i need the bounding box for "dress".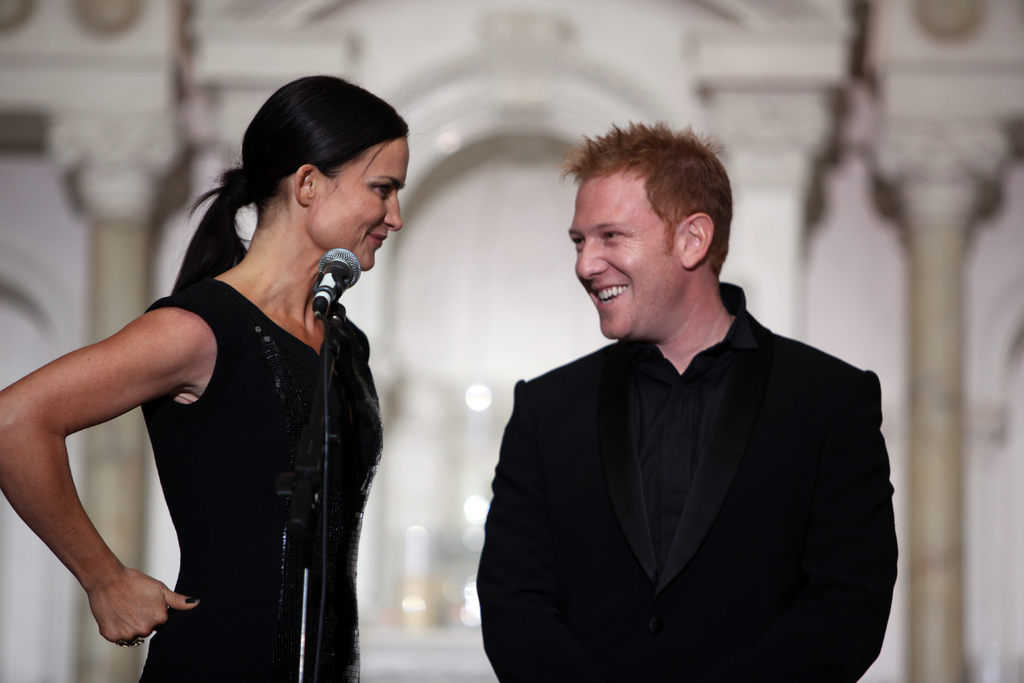
Here it is: (x1=133, y1=274, x2=386, y2=682).
